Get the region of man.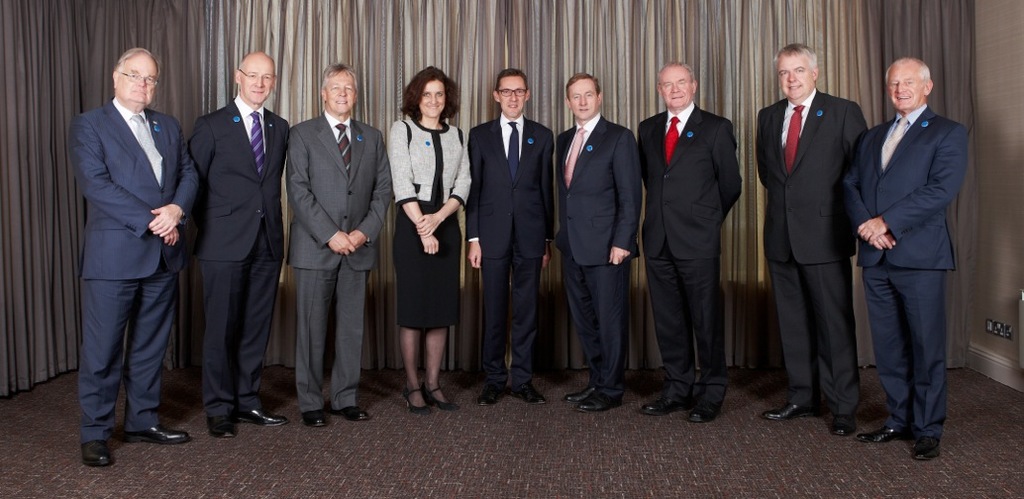
{"left": 62, "top": 20, "right": 193, "bottom": 452}.
